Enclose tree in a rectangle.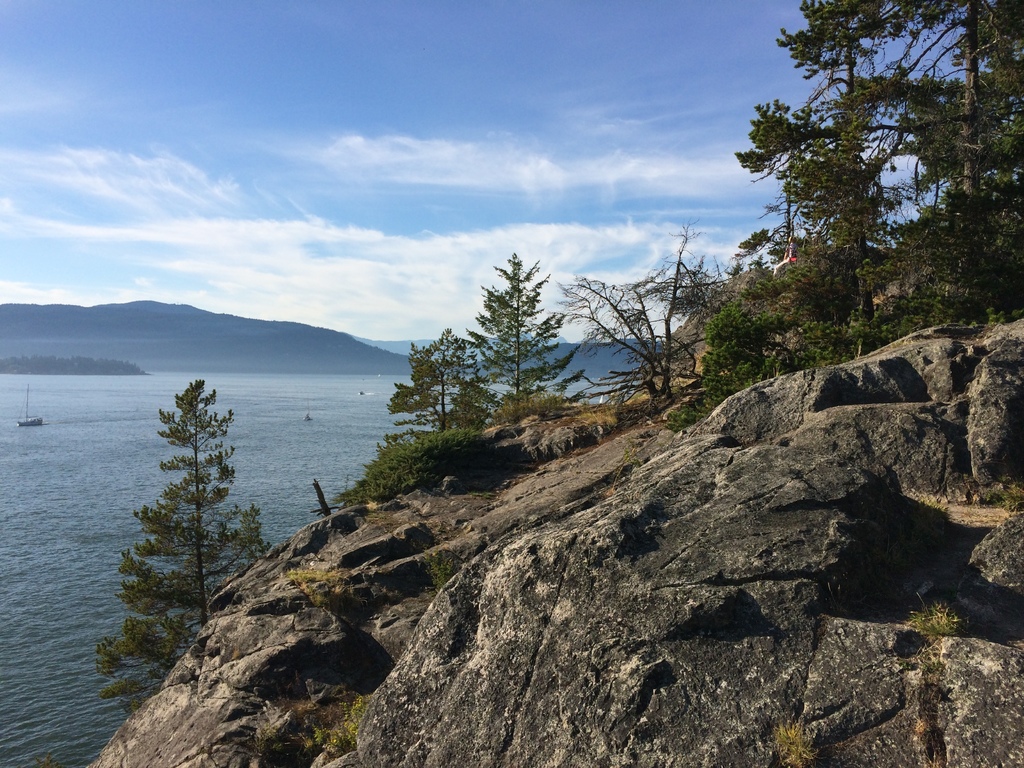
(left=863, top=0, right=1023, bottom=314).
